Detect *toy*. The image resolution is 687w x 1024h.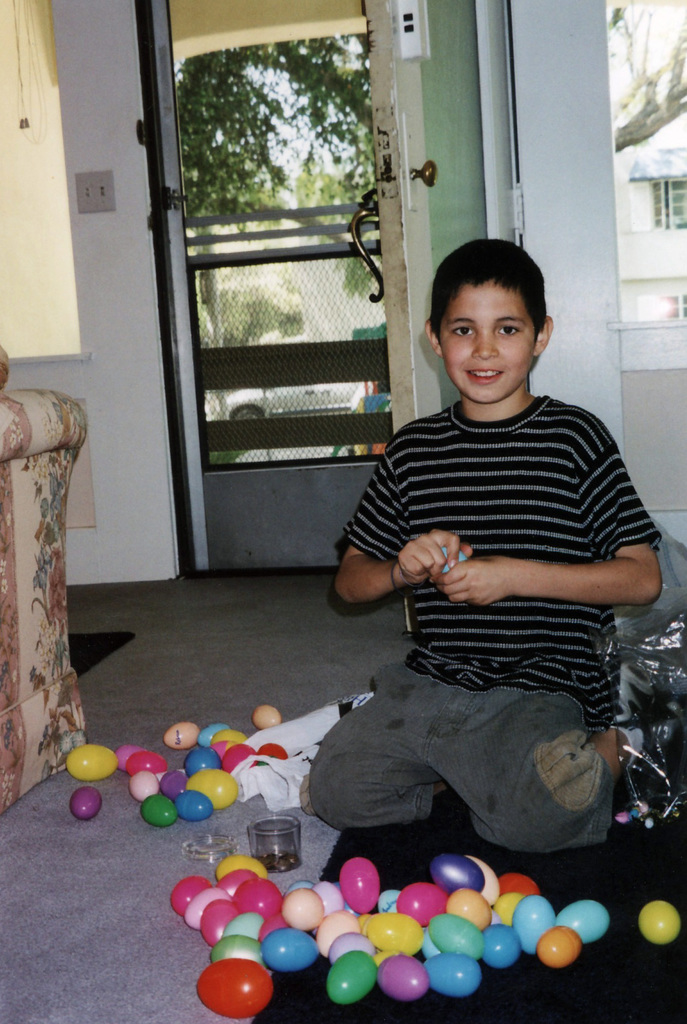
region(73, 783, 104, 817).
